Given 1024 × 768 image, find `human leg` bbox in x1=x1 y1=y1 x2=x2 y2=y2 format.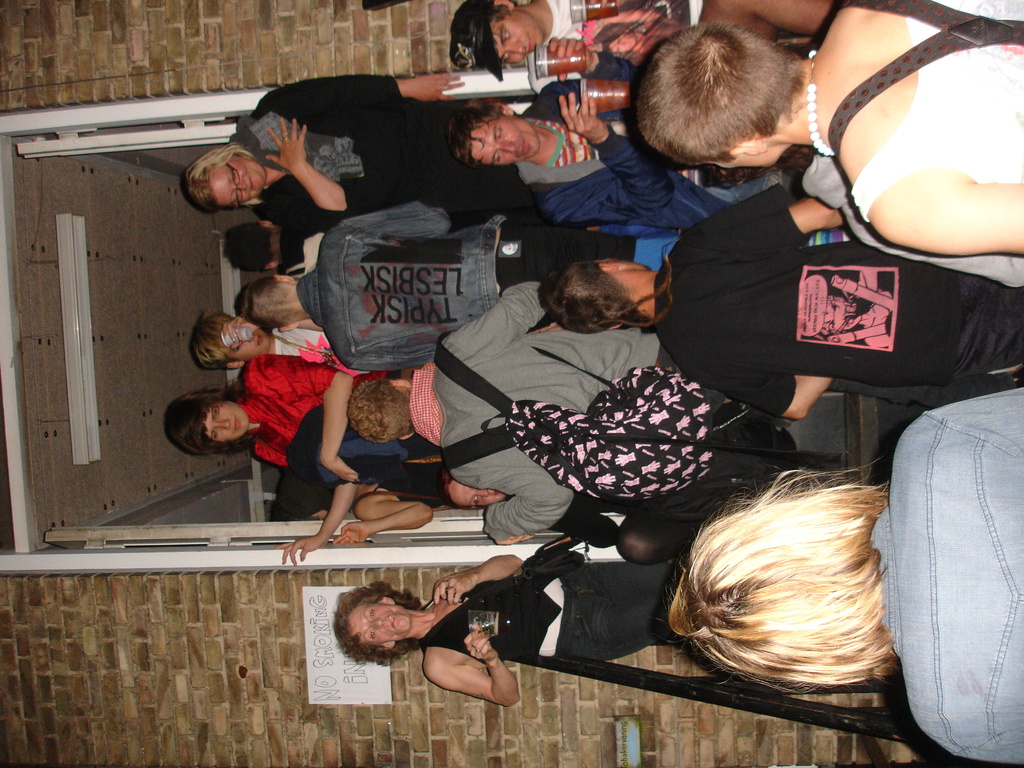
x1=558 y1=593 x2=669 y2=662.
